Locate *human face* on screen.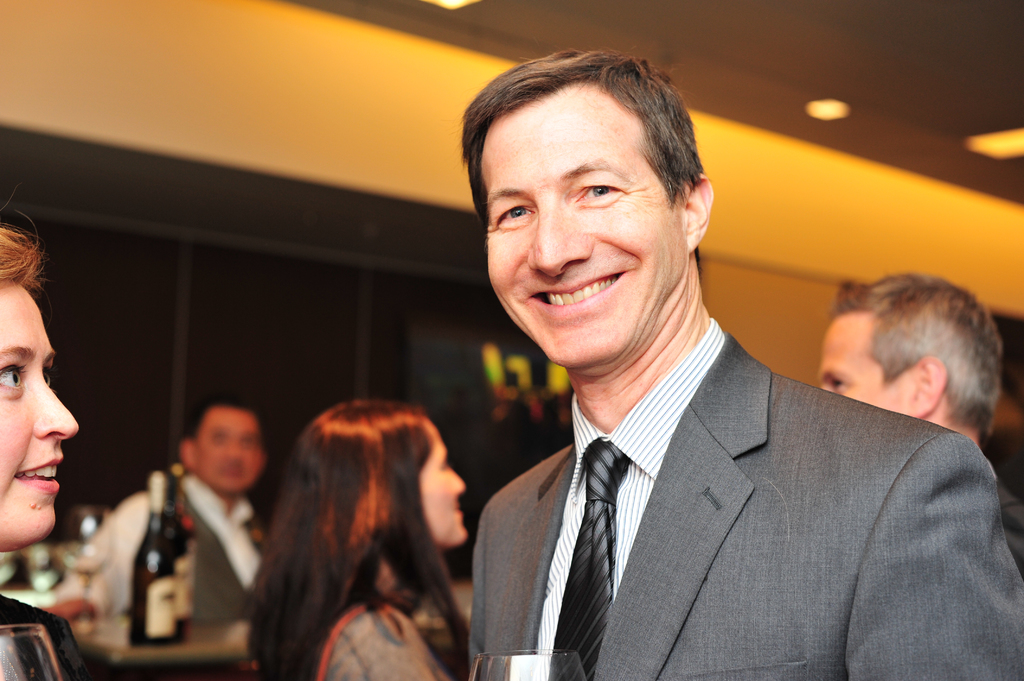
On screen at (x1=199, y1=410, x2=261, y2=495).
